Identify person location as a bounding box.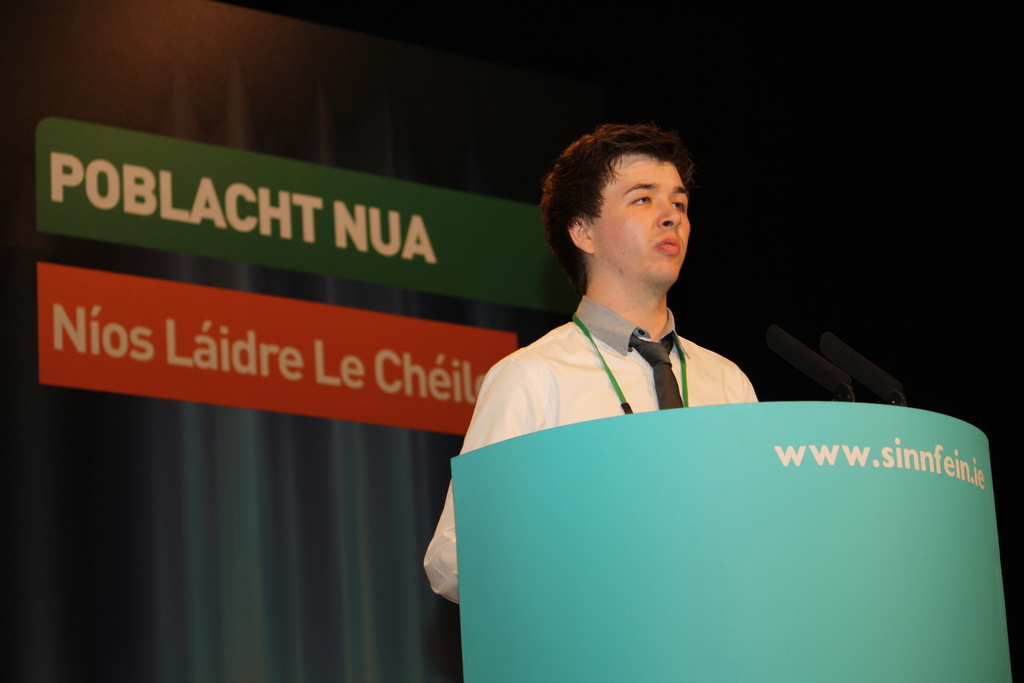
l=460, t=124, r=796, b=499.
